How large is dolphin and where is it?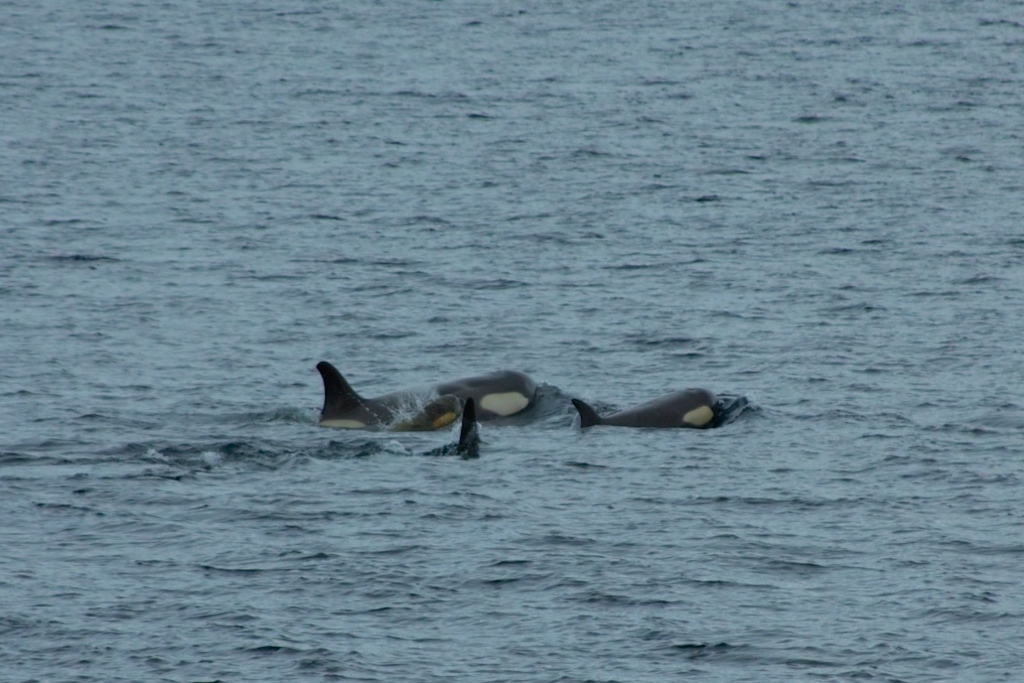
Bounding box: <region>422, 397, 485, 457</region>.
